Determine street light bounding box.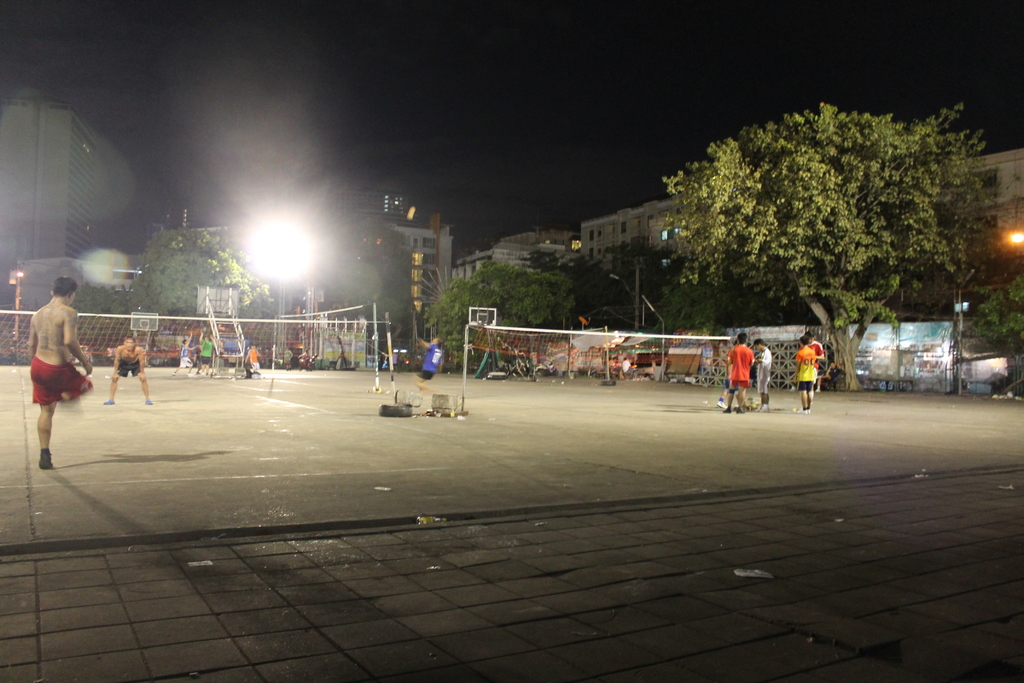
Determined: locate(611, 274, 637, 325).
